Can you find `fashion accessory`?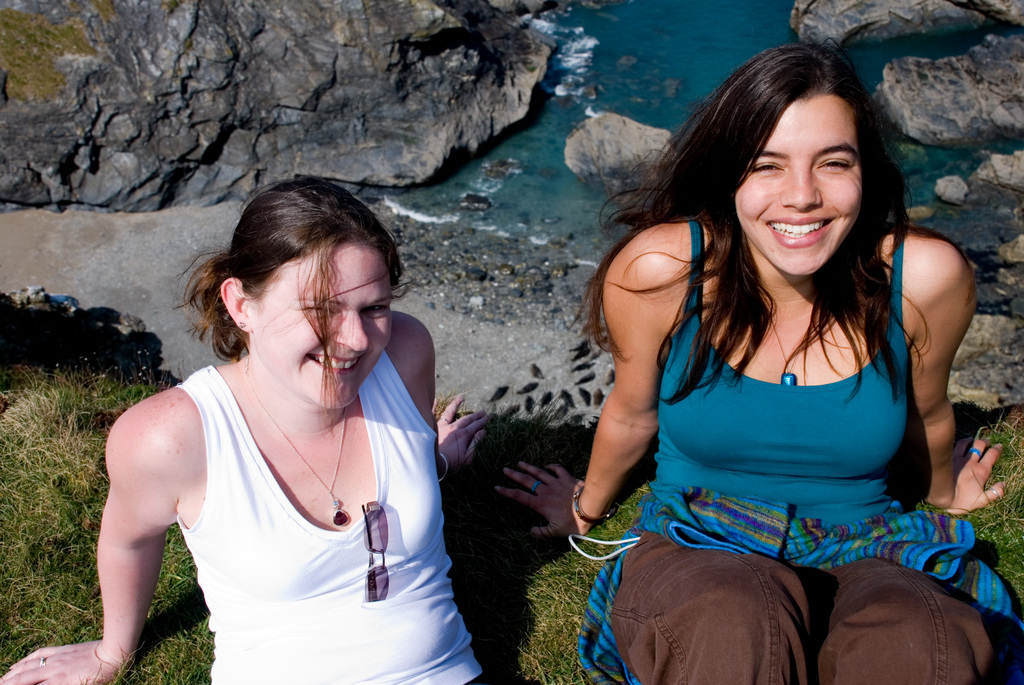
Yes, bounding box: select_region(532, 478, 545, 490).
